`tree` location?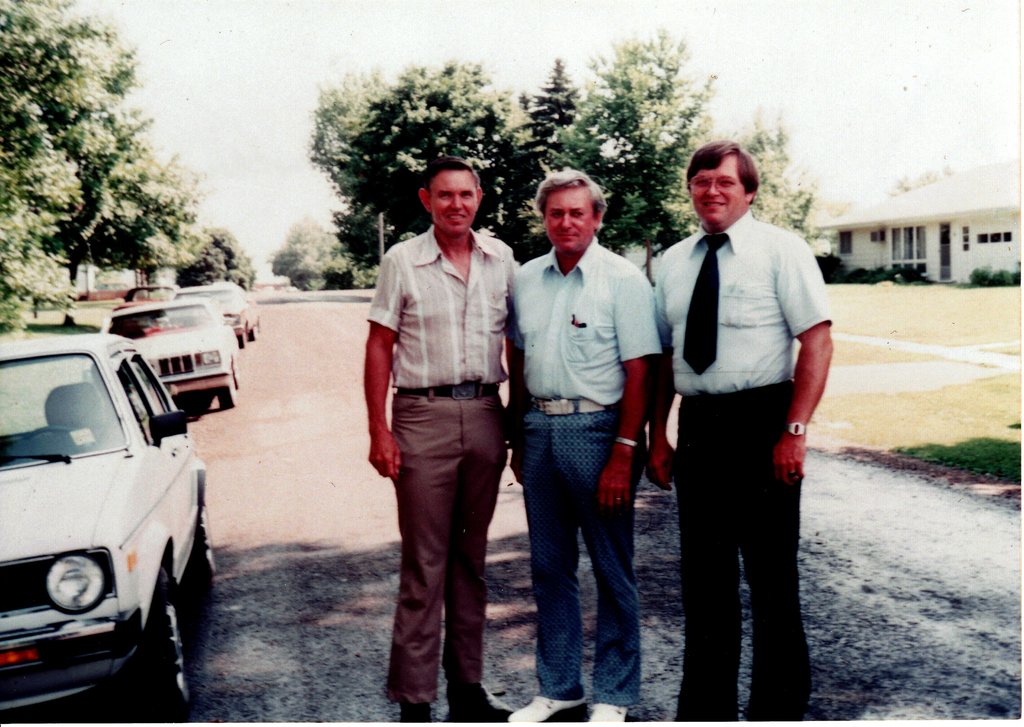
Rect(273, 221, 360, 287)
